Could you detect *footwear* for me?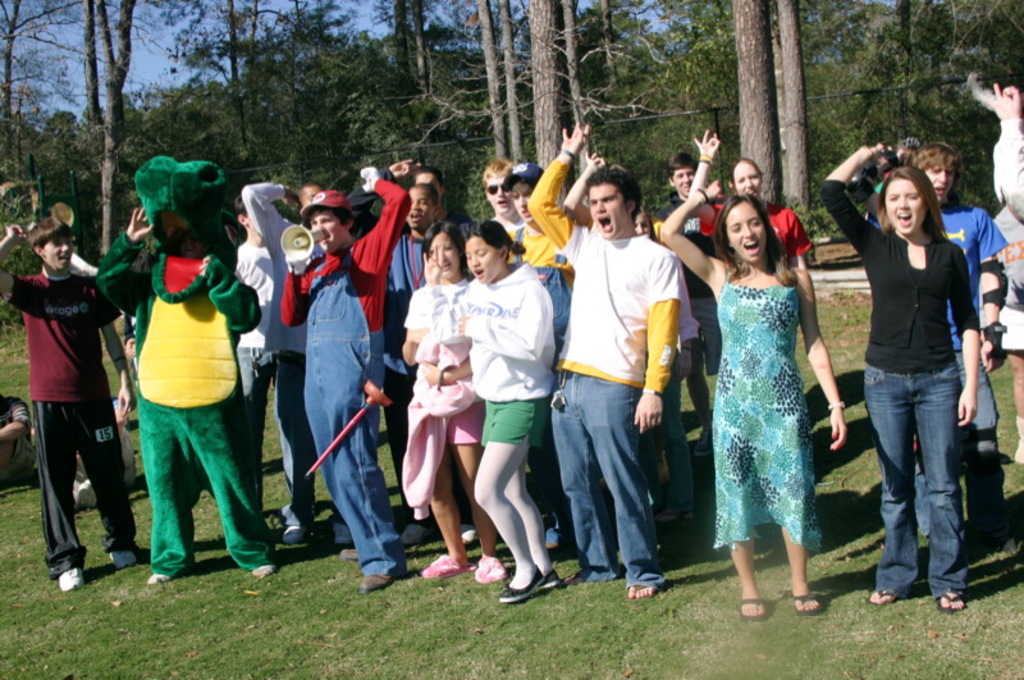
Detection result: x1=861, y1=587, x2=899, y2=606.
